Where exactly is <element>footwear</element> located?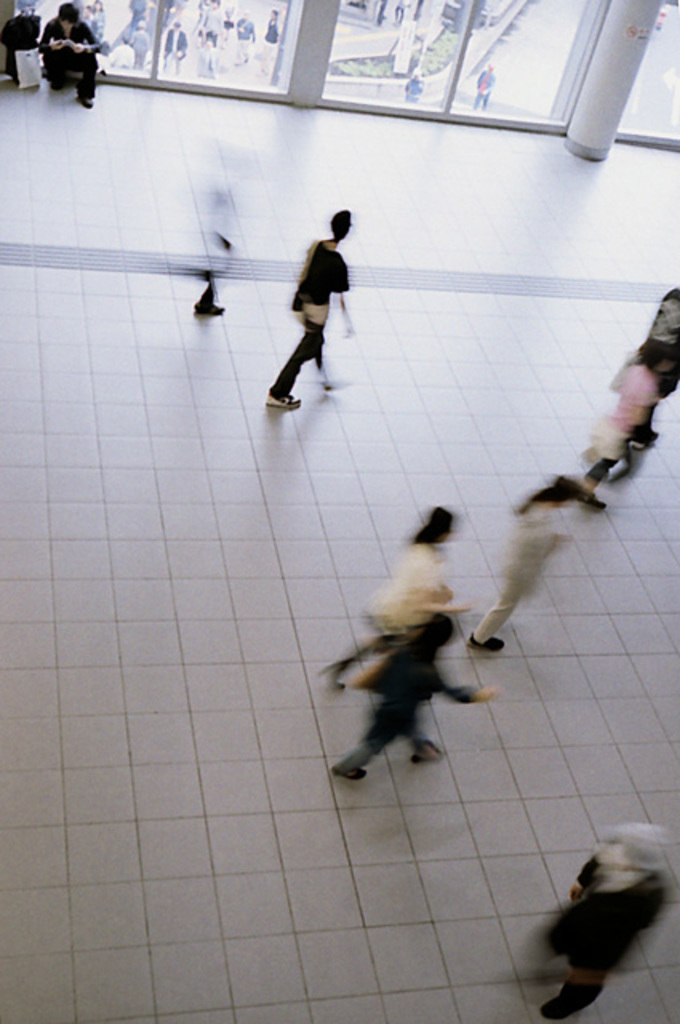
Its bounding box is rect(197, 302, 221, 318).
